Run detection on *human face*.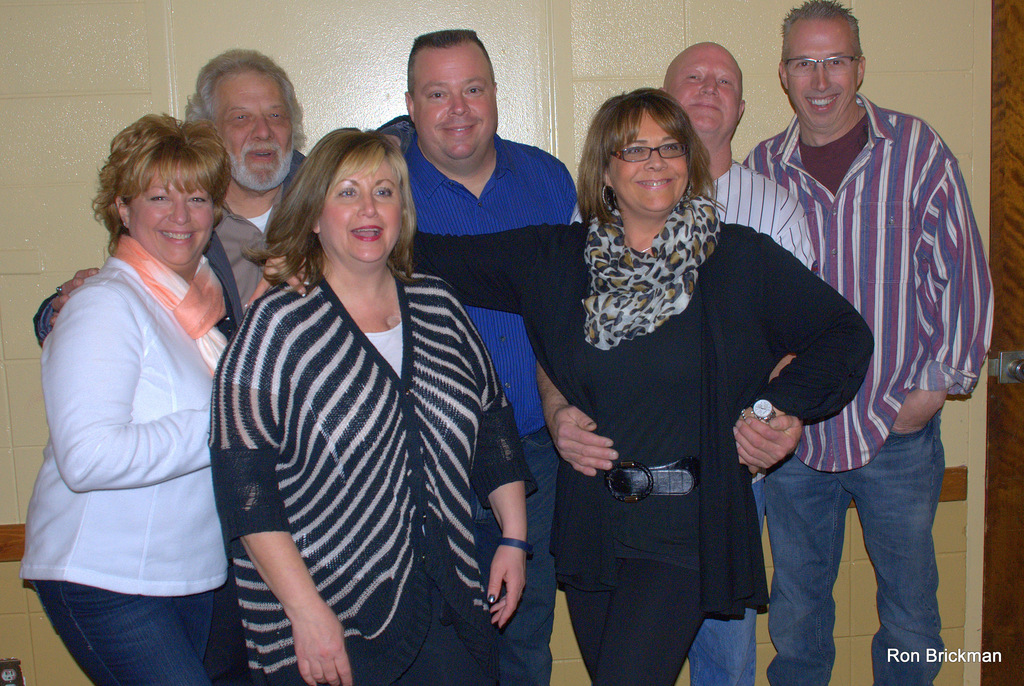
Result: detection(413, 55, 496, 164).
